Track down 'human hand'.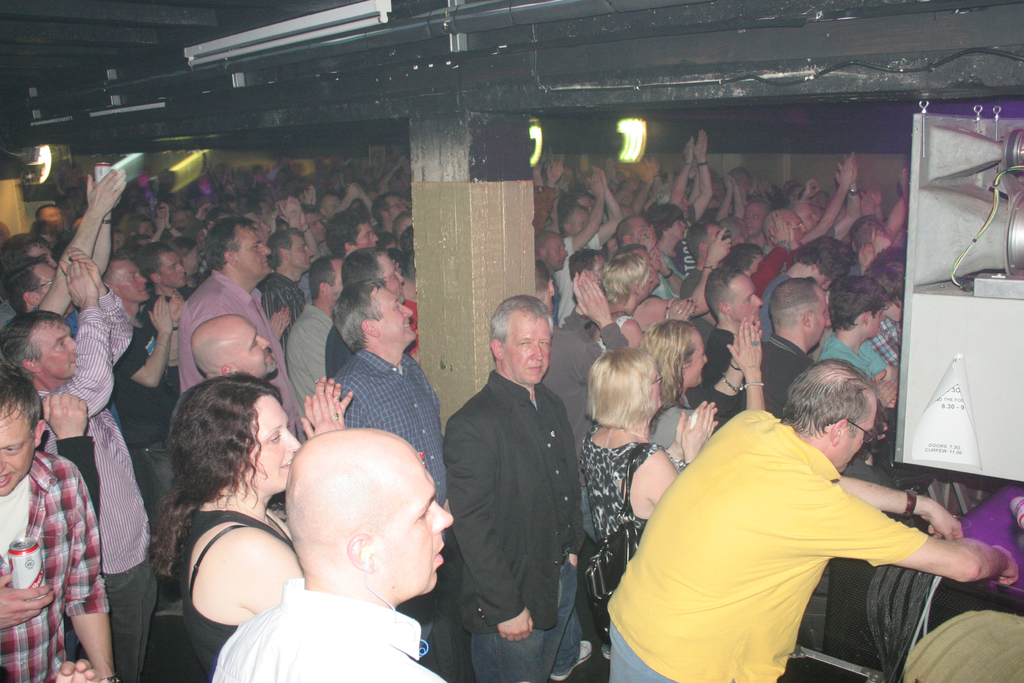
Tracked to region(693, 129, 710, 161).
